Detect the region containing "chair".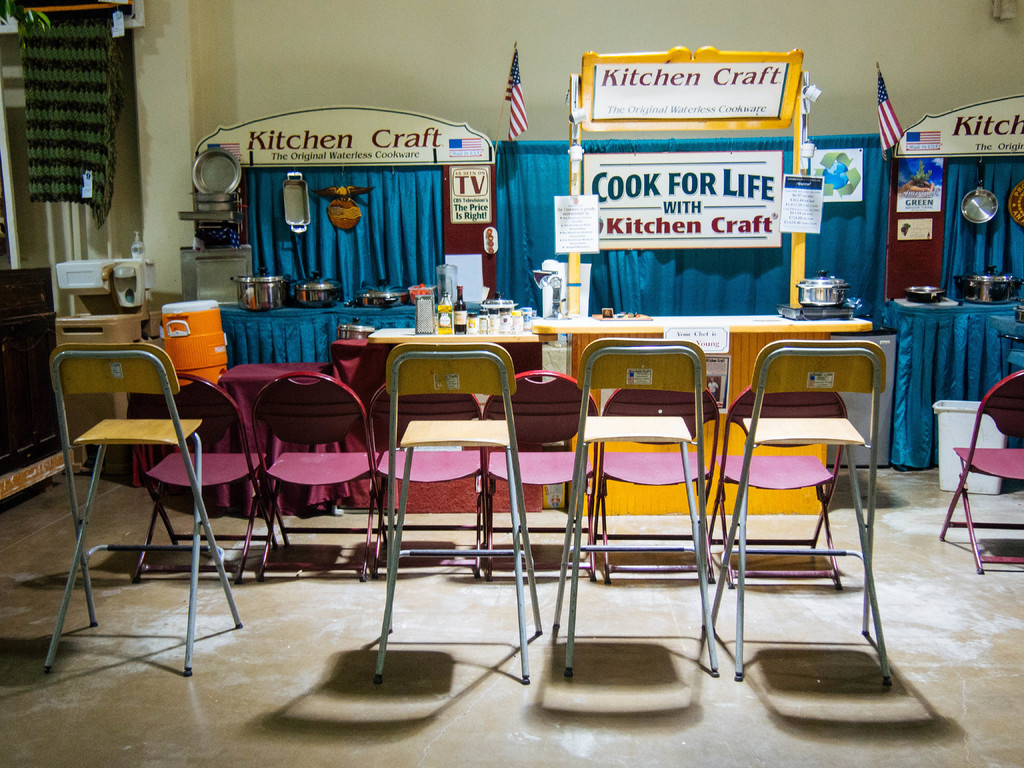
x1=126, y1=373, x2=279, y2=590.
